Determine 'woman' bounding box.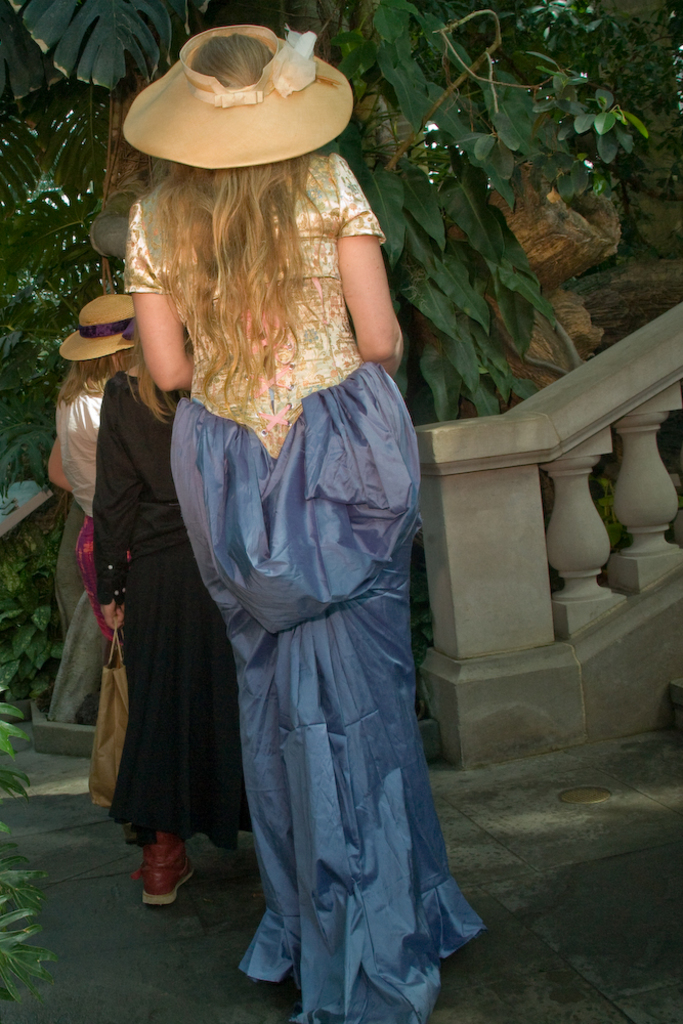
Determined: 82,319,252,900.
